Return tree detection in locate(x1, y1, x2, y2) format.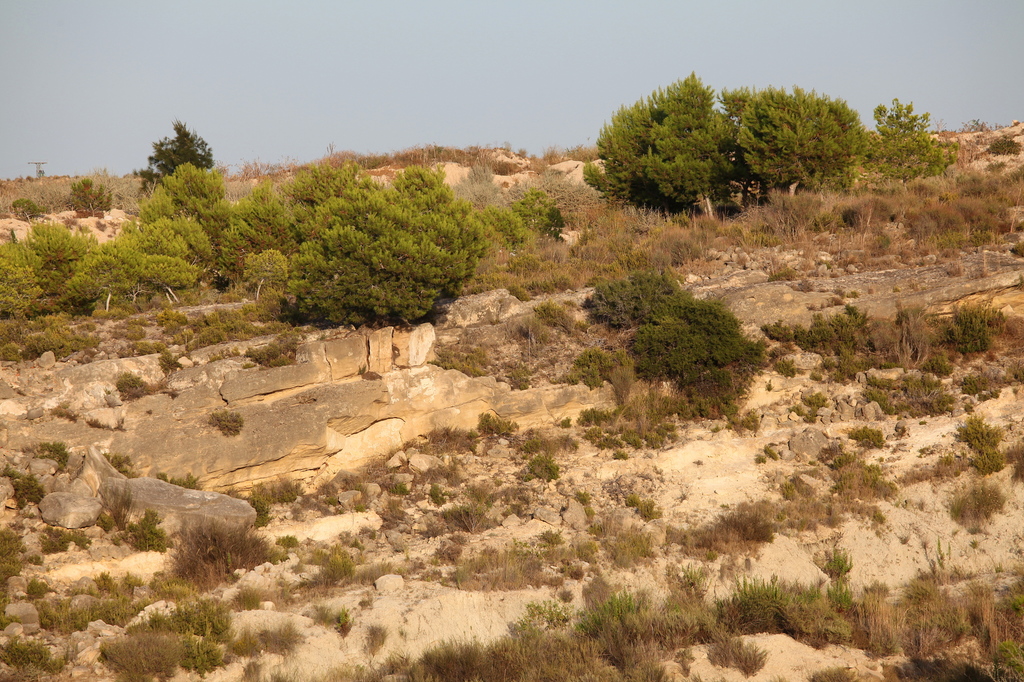
locate(874, 98, 957, 184).
